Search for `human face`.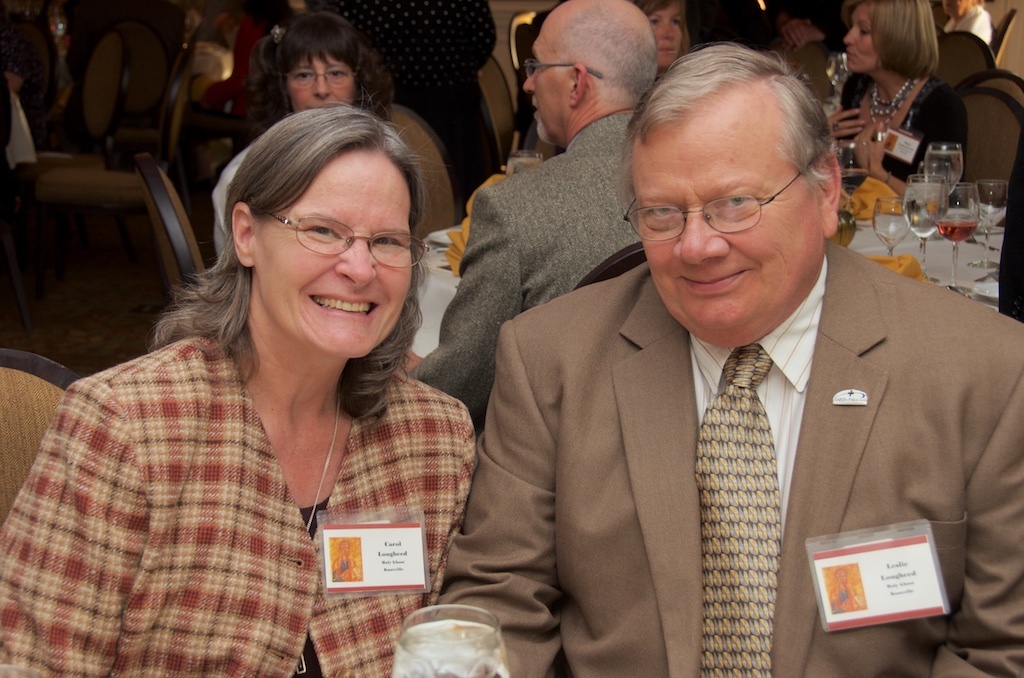
Found at crop(248, 151, 412, 360).
